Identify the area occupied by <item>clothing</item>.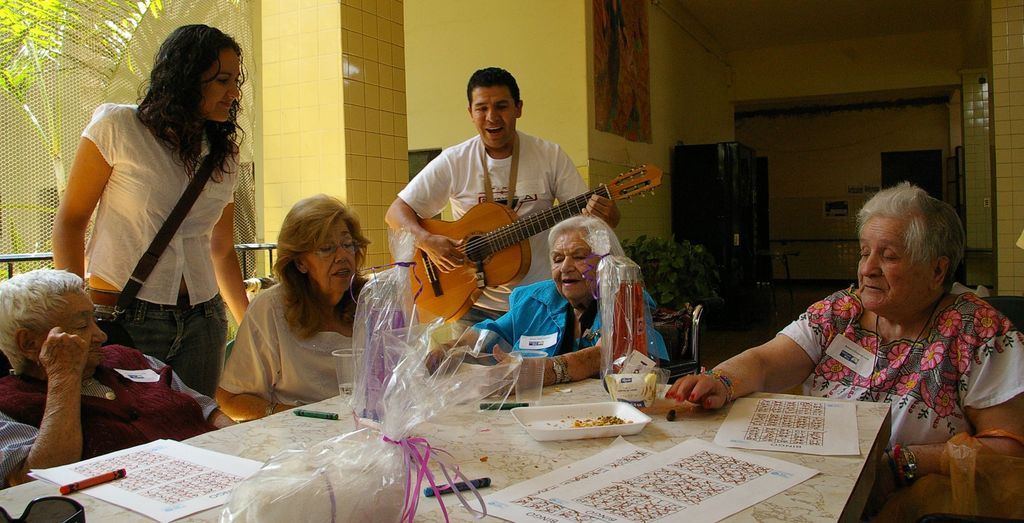
Area: bbox(470, 278, 670, 368).
